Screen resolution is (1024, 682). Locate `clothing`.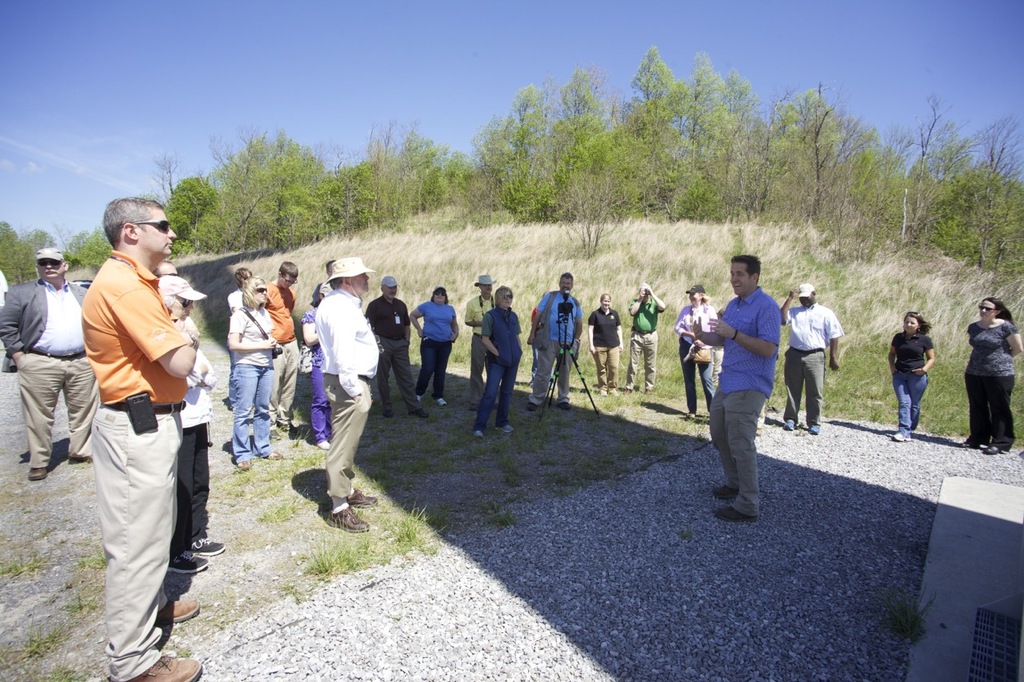
{"x1": 675, "y1": 301, "x2": 714, "y2": 414}.
